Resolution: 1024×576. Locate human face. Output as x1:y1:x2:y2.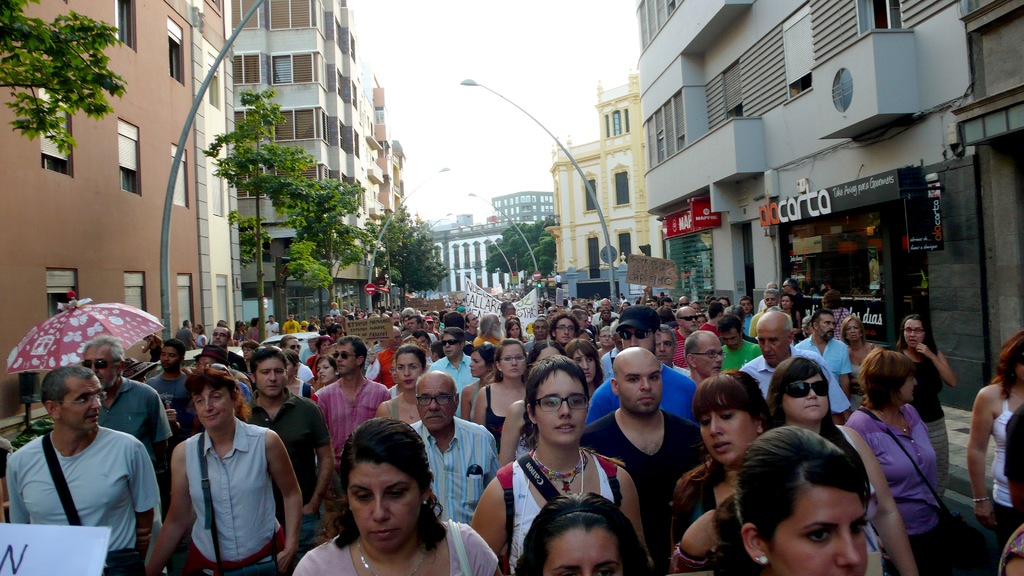
259:356:291:398.
